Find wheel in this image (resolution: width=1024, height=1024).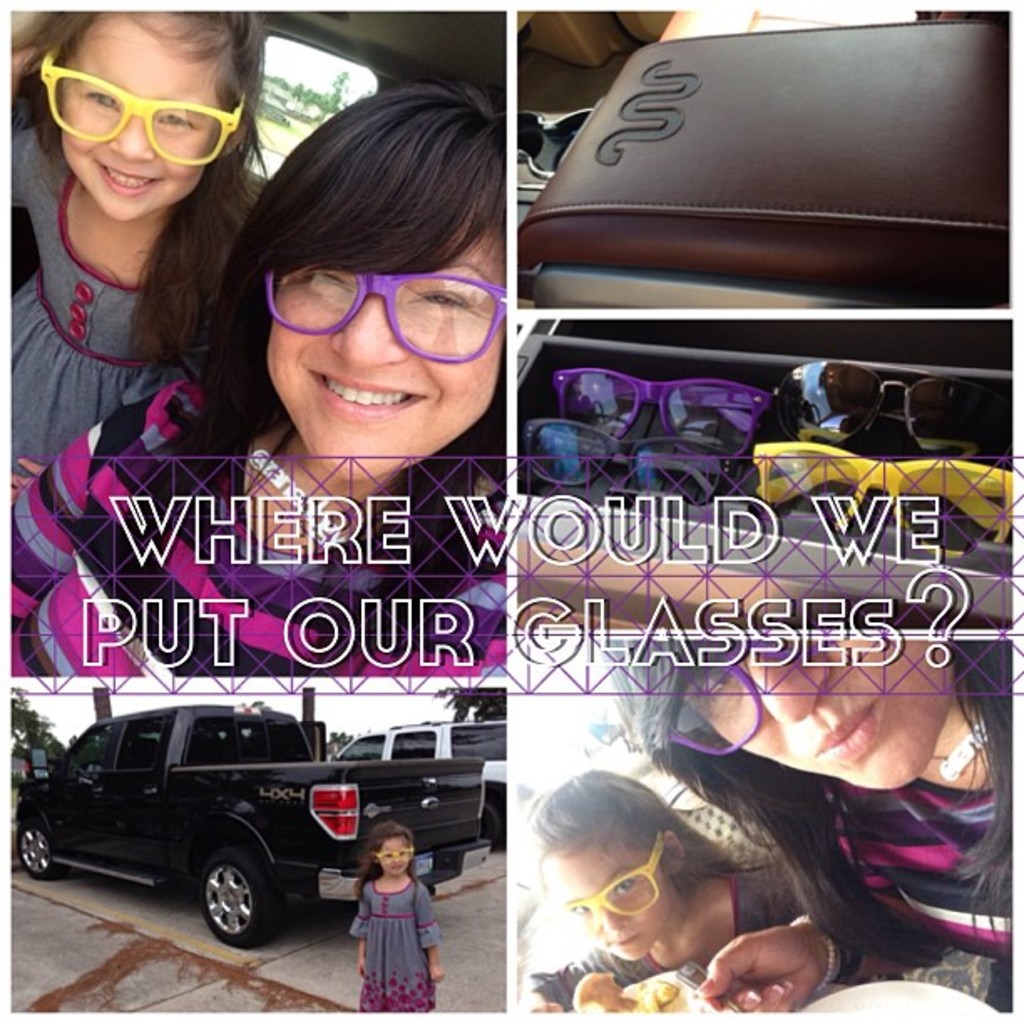
[x1=187, y1=825, x2=298, y2=947].
